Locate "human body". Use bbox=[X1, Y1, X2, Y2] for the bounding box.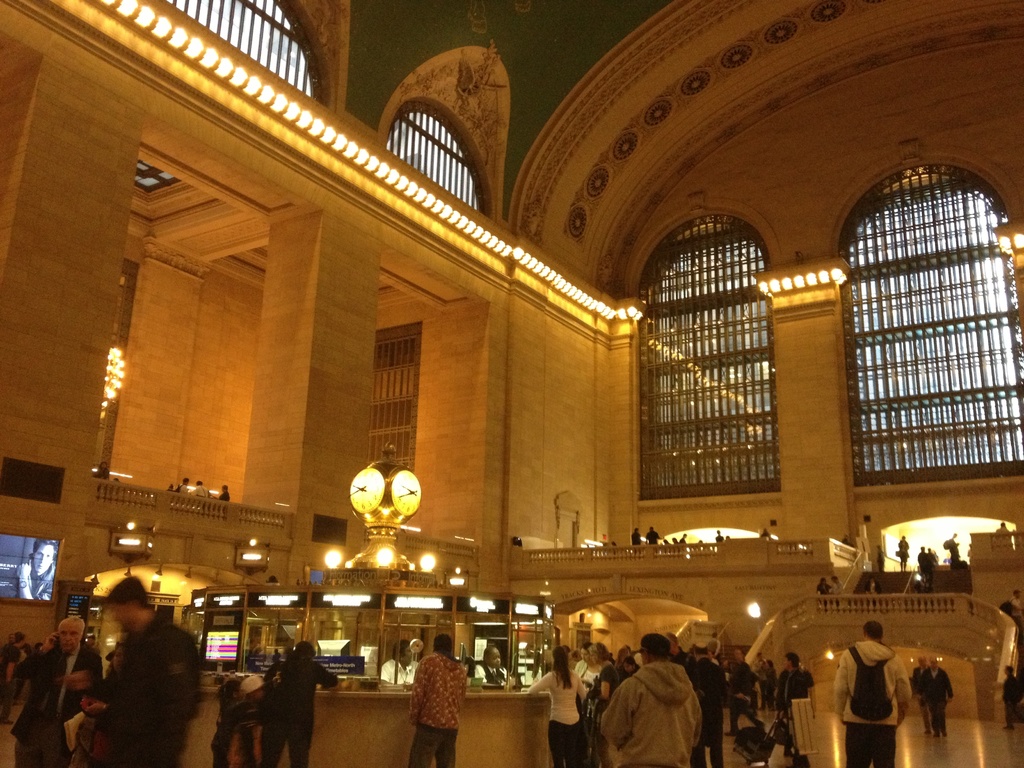
bbox=[11, 559, 56, 602].
